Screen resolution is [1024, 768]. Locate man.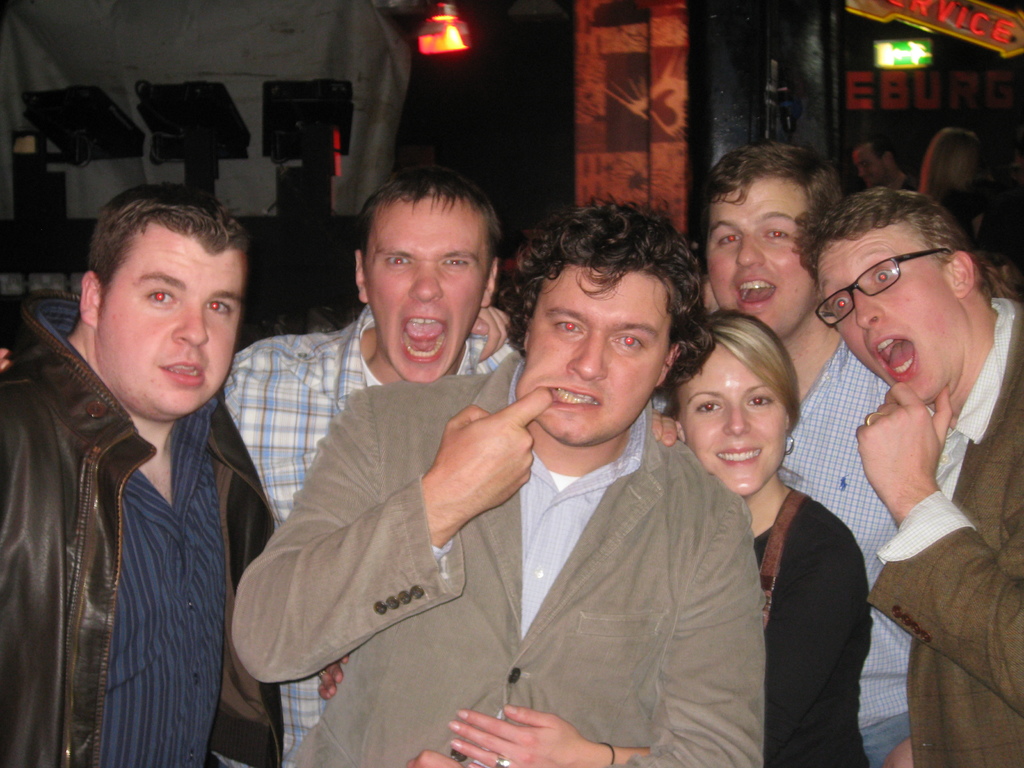
x1=707 y1=141 x2=918 y2=767.
